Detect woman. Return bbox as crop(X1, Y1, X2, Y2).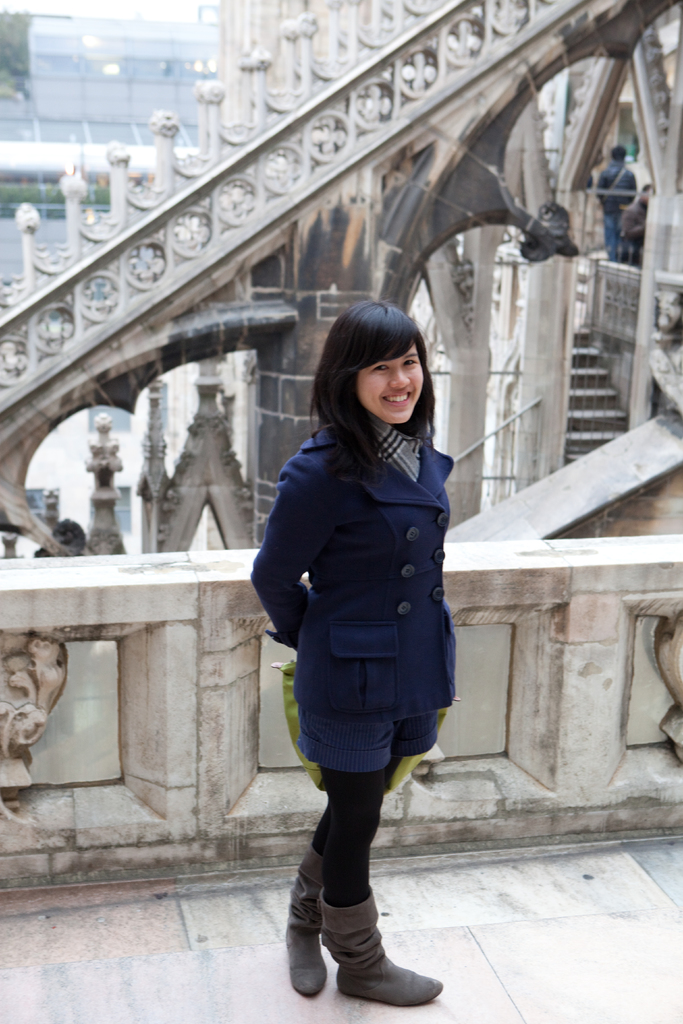
crop(247, 299, 457, 1007).
